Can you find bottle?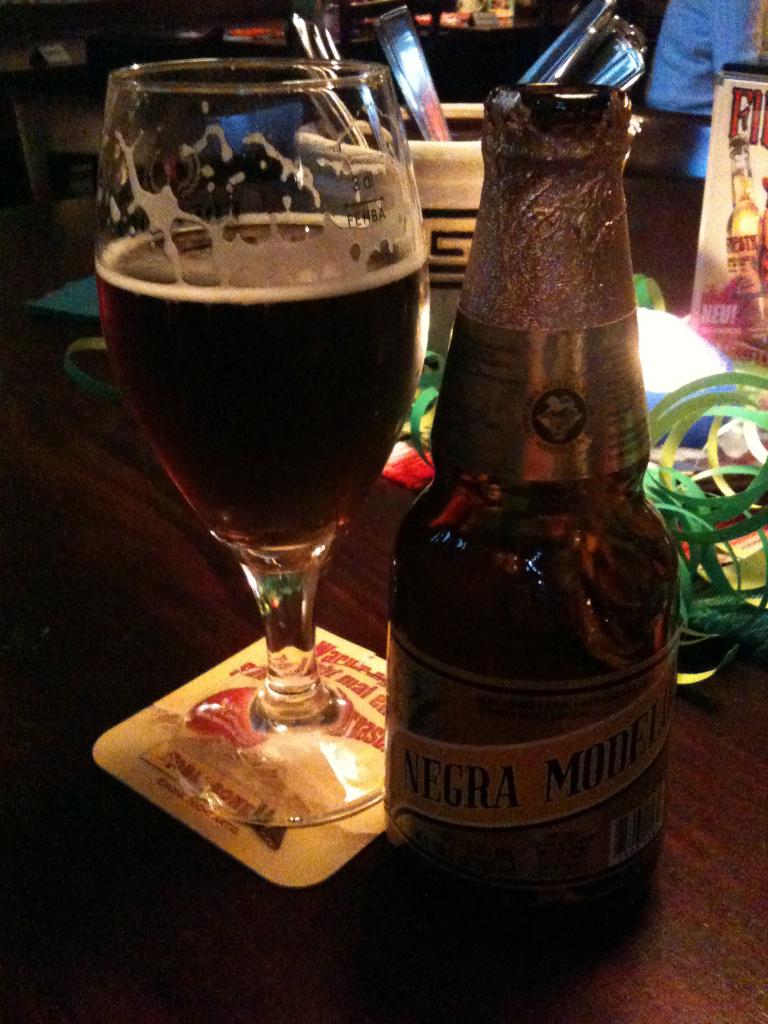
Yes, bounding box: x1=353, y1=0, x2=684, y2=982.
